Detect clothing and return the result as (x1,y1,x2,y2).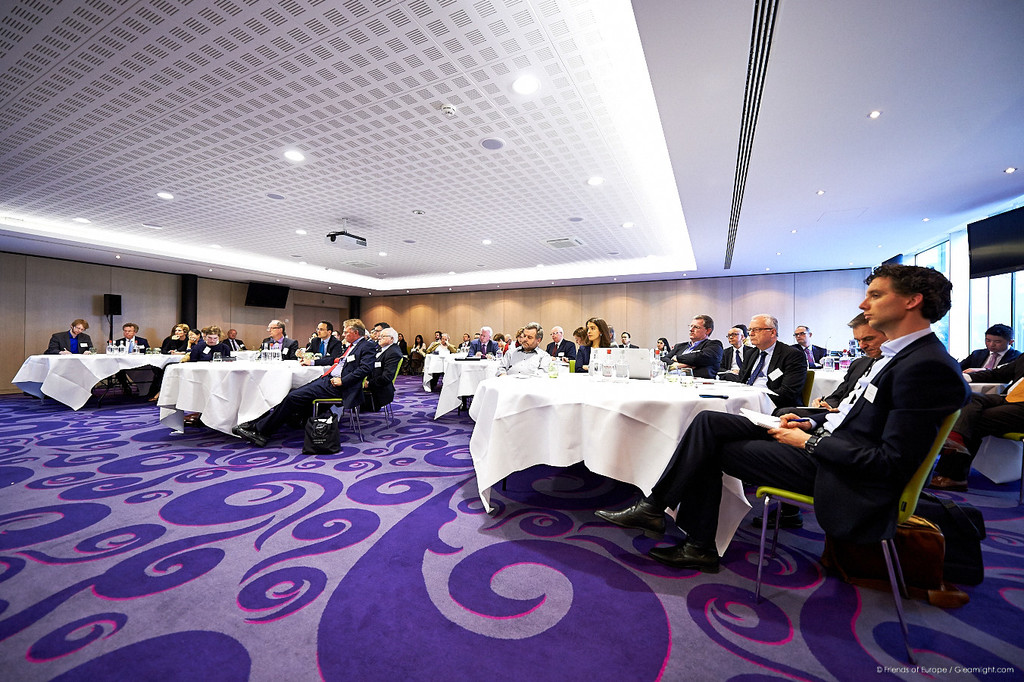
(648,330,969,544).
